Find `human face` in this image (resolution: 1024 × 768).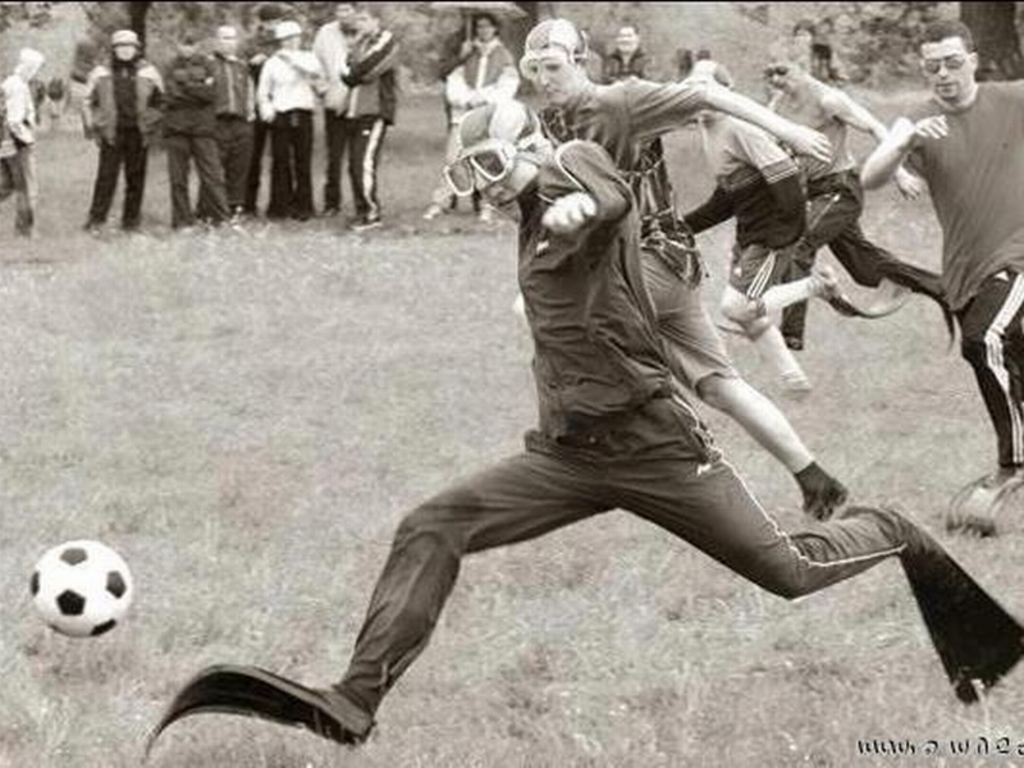
[357,9,372,29].
